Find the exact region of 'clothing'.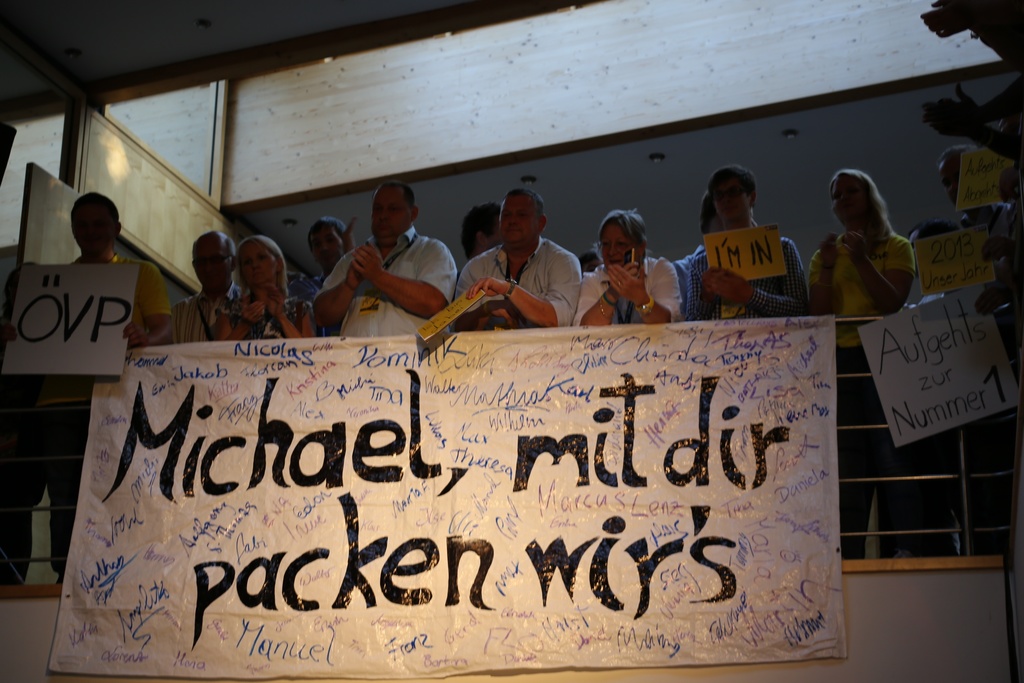
Exact region: box(166, 272, 251, 340).
